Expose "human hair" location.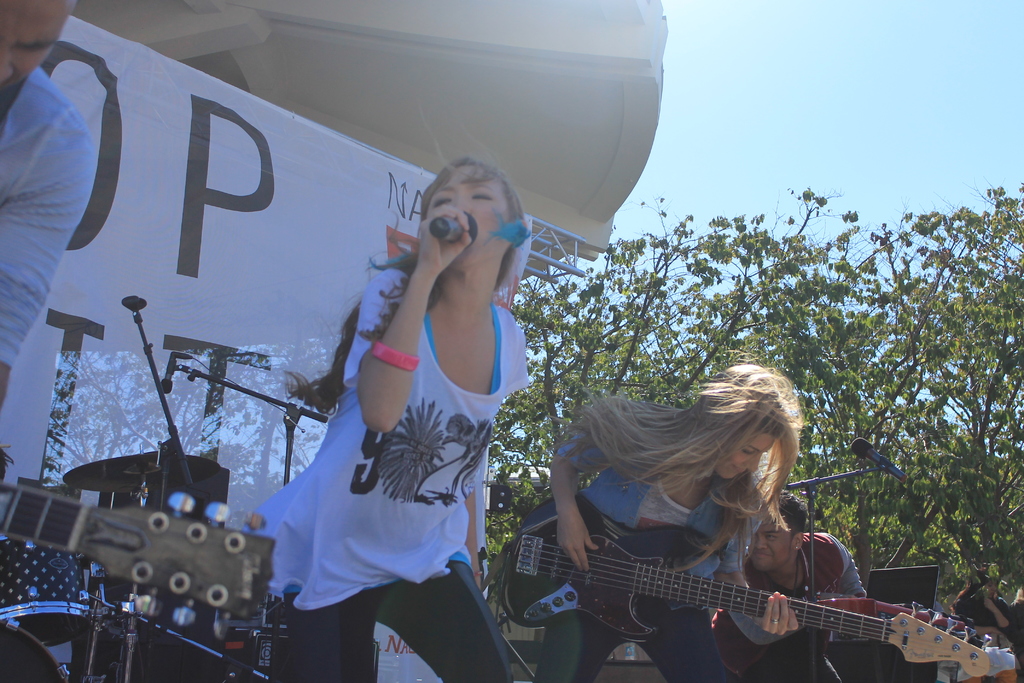
Exposed at crop(570, 383, 811, 555).
